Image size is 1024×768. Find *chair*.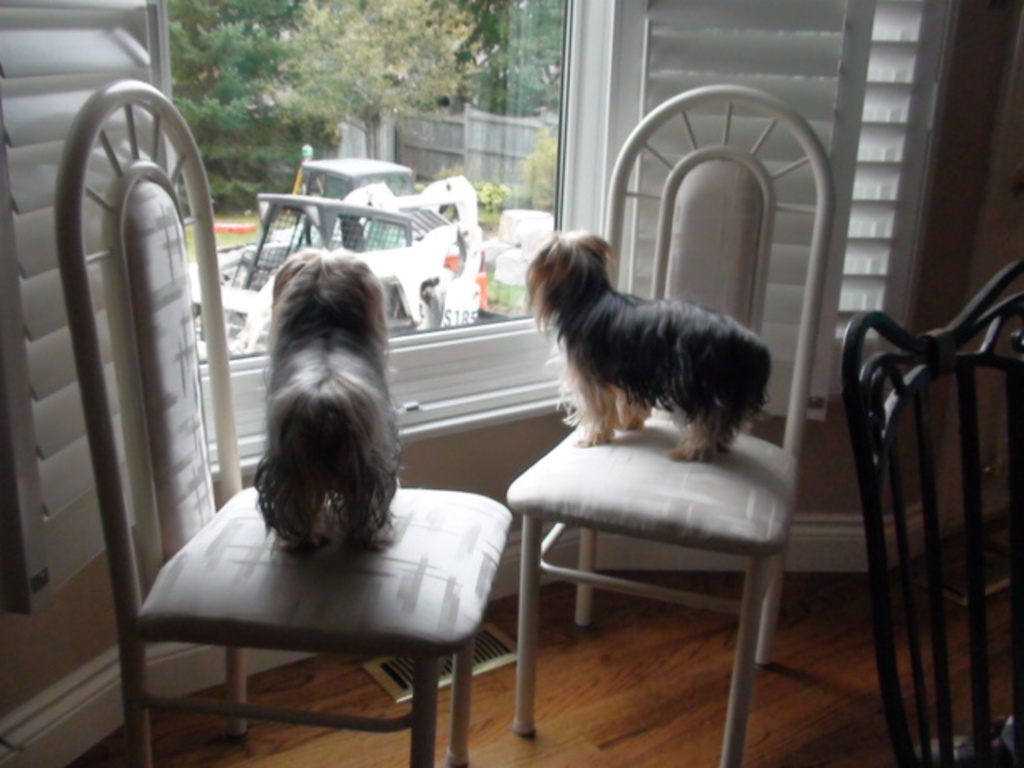
x1=48, y1=80, x2=515, y2=766.
